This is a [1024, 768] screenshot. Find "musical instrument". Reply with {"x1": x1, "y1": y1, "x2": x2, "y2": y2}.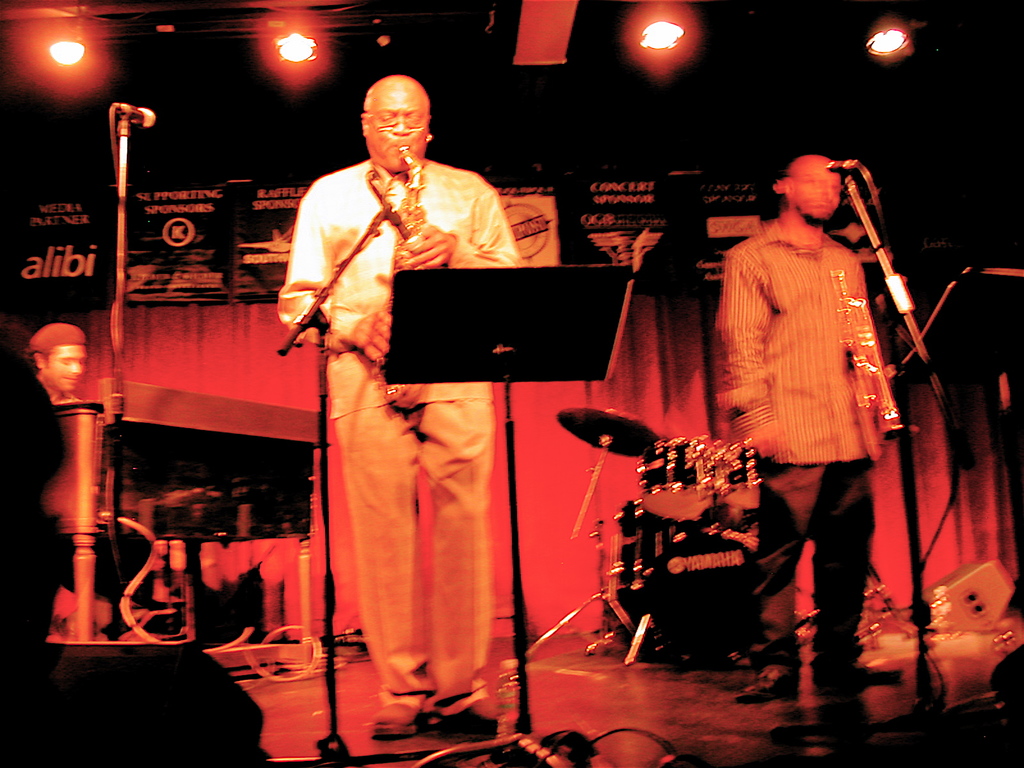
{"x1": 56, "y1": 371, "x2": 328, "y2": 662}.
